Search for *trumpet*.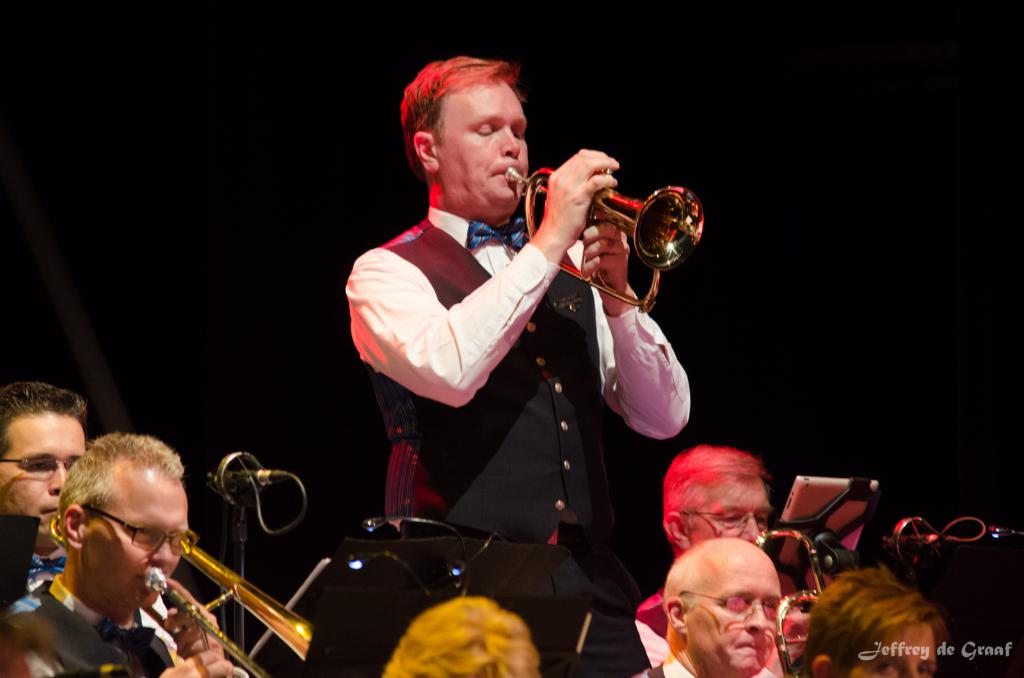
Found at x1=511, y1=141, x2=708, y2=285.
